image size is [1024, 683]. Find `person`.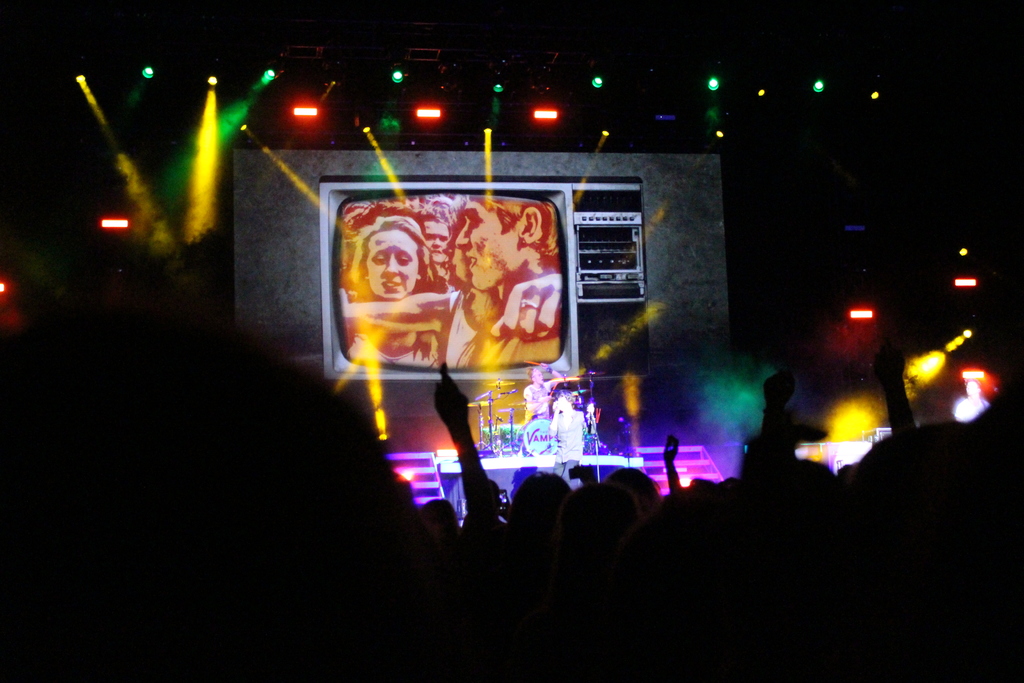
549, 389, 594, 482.
